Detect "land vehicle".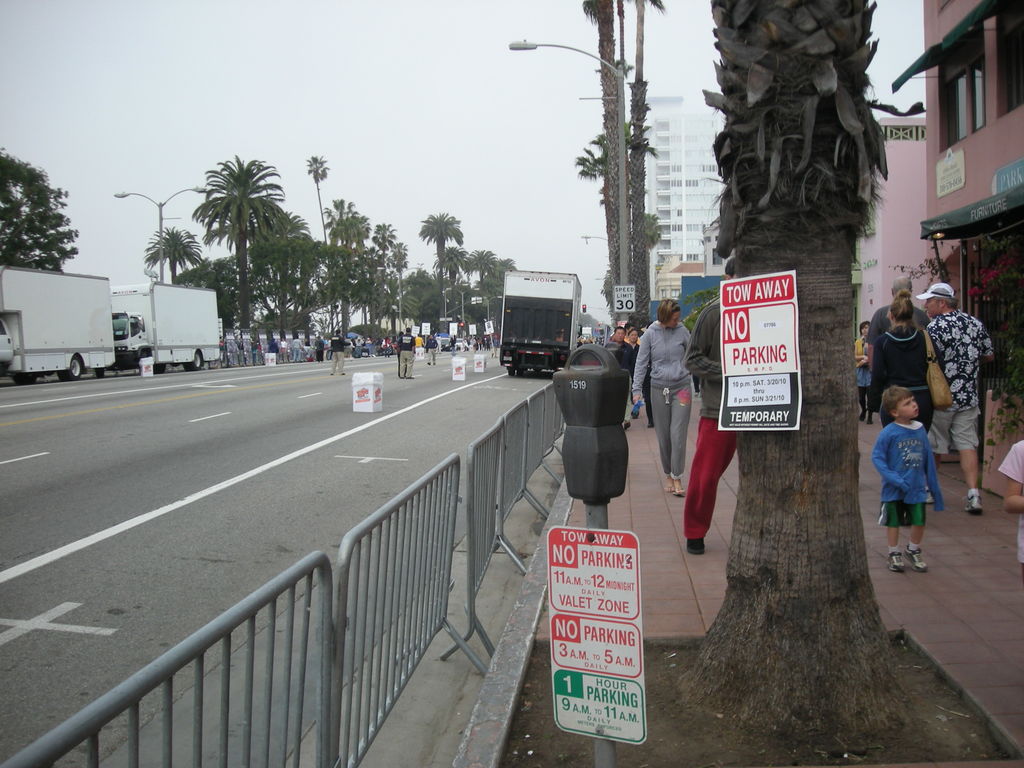
Detected at <box>94,278,220,372</box>.
